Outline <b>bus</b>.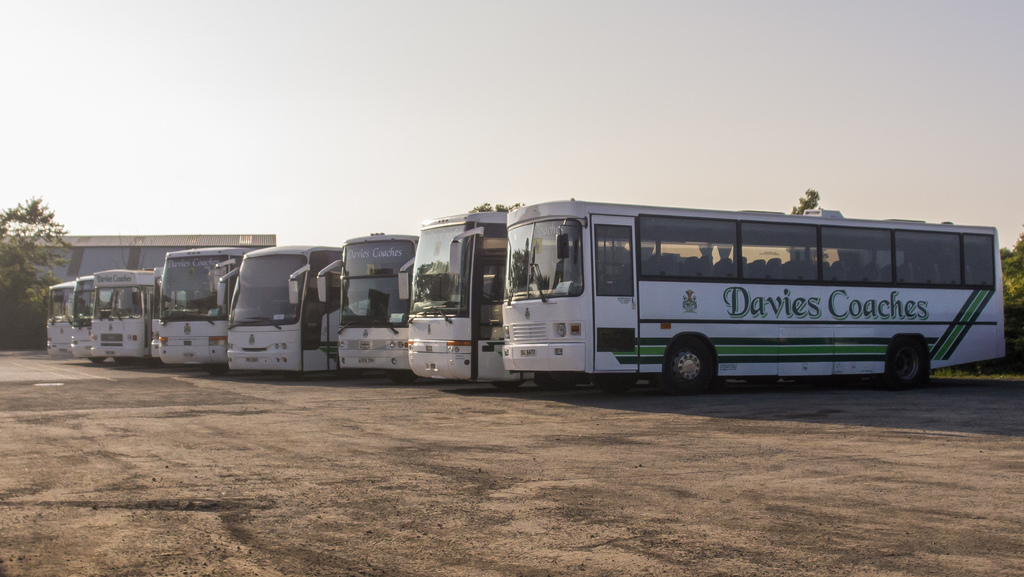
Outline: {"left": 315, "top": 227, "right": 421, "bottom": 376}.
